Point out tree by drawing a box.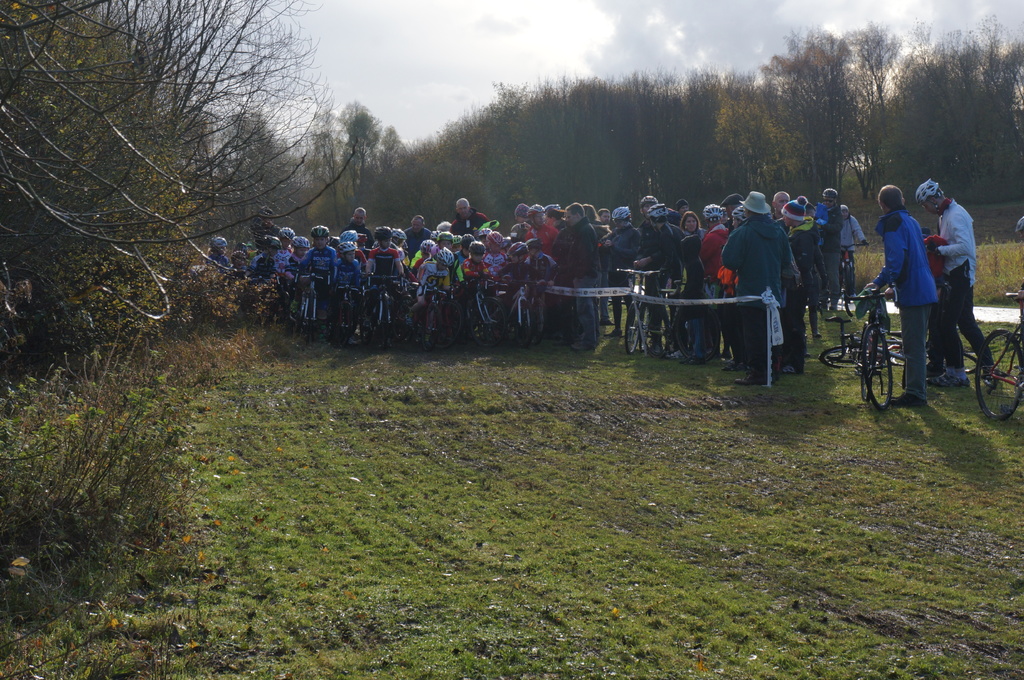
locate(20, 17, 291, 524).
